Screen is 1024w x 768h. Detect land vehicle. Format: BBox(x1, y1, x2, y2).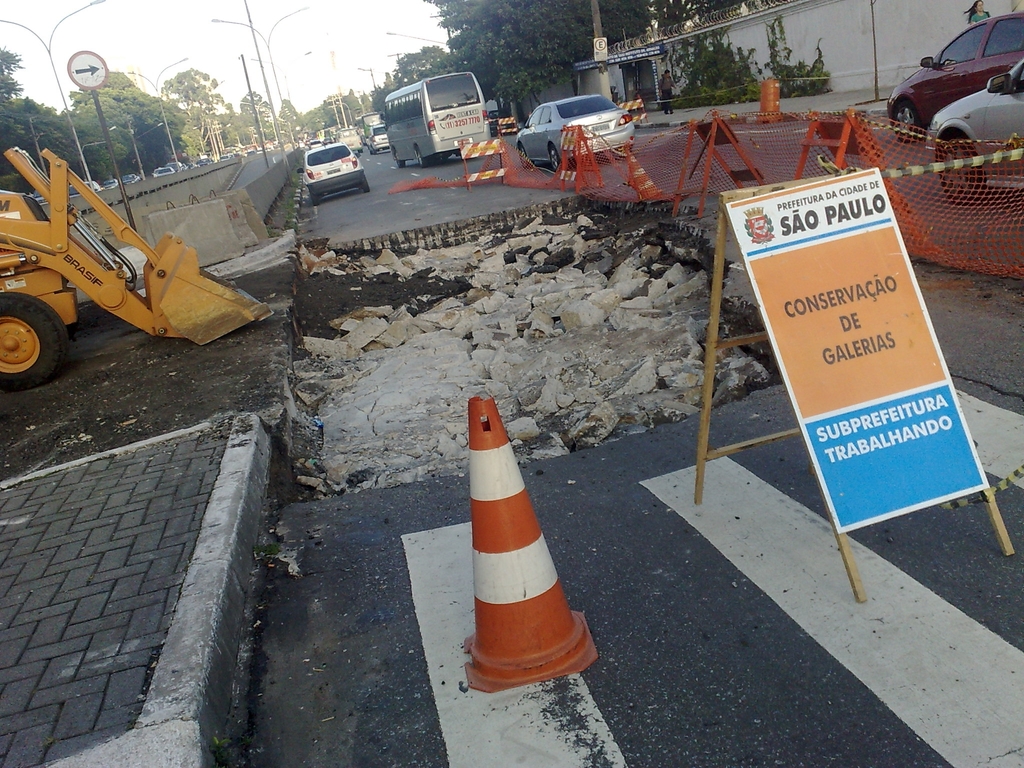
BBox(884, 10, 1023, 145).
